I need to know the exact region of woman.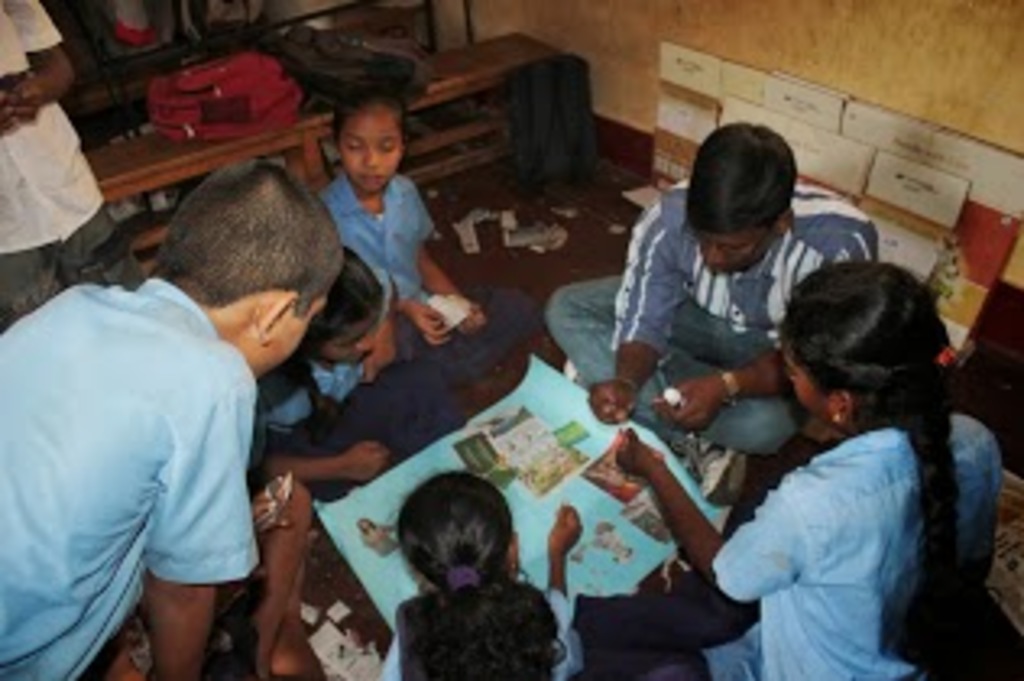
Region: crop(710, 253, 992, 680).
